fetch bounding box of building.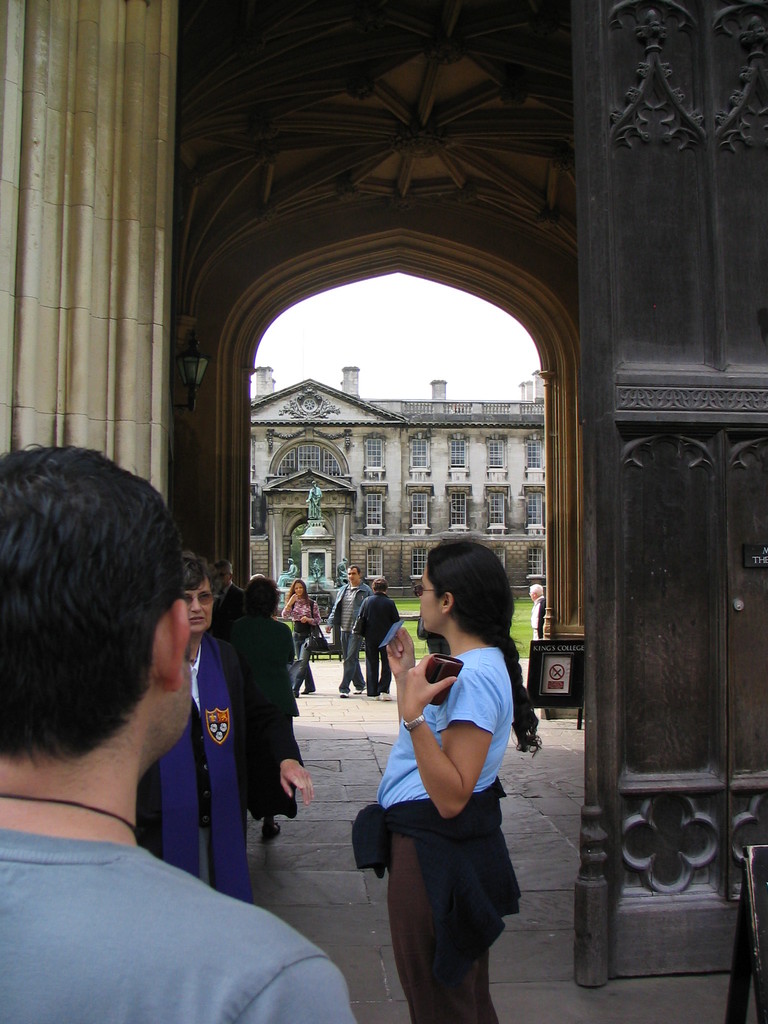
Bbox: {"x1": 2, "y1": 0, "x2": 767, "y2": 991}.
